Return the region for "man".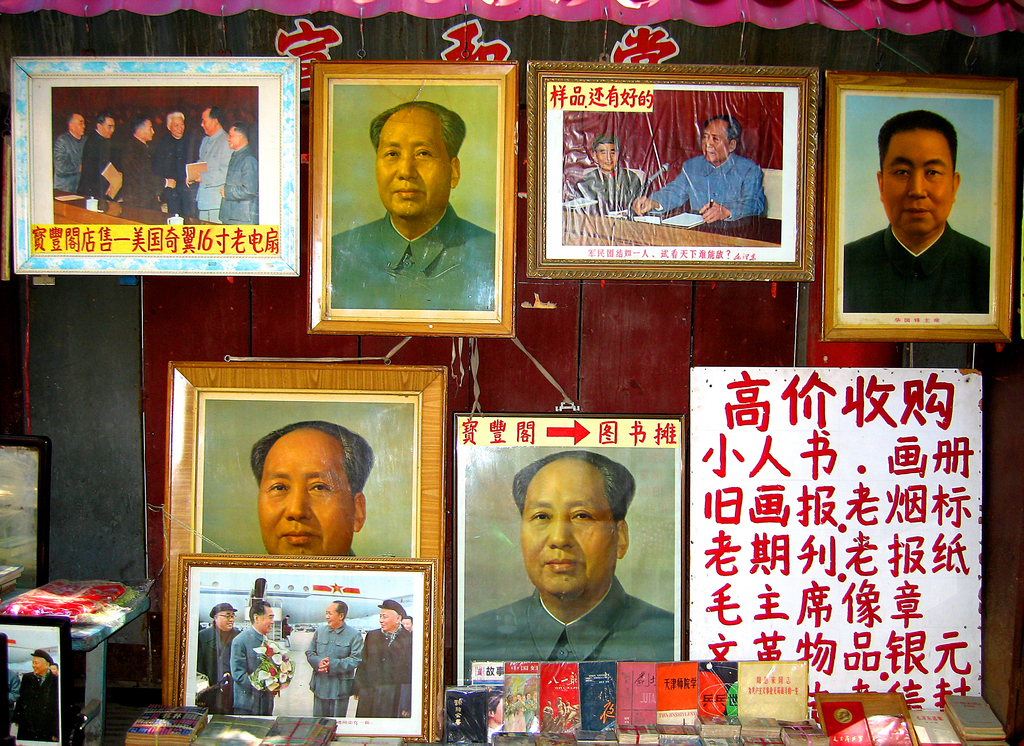
detection(49, 108, 87, 190).
